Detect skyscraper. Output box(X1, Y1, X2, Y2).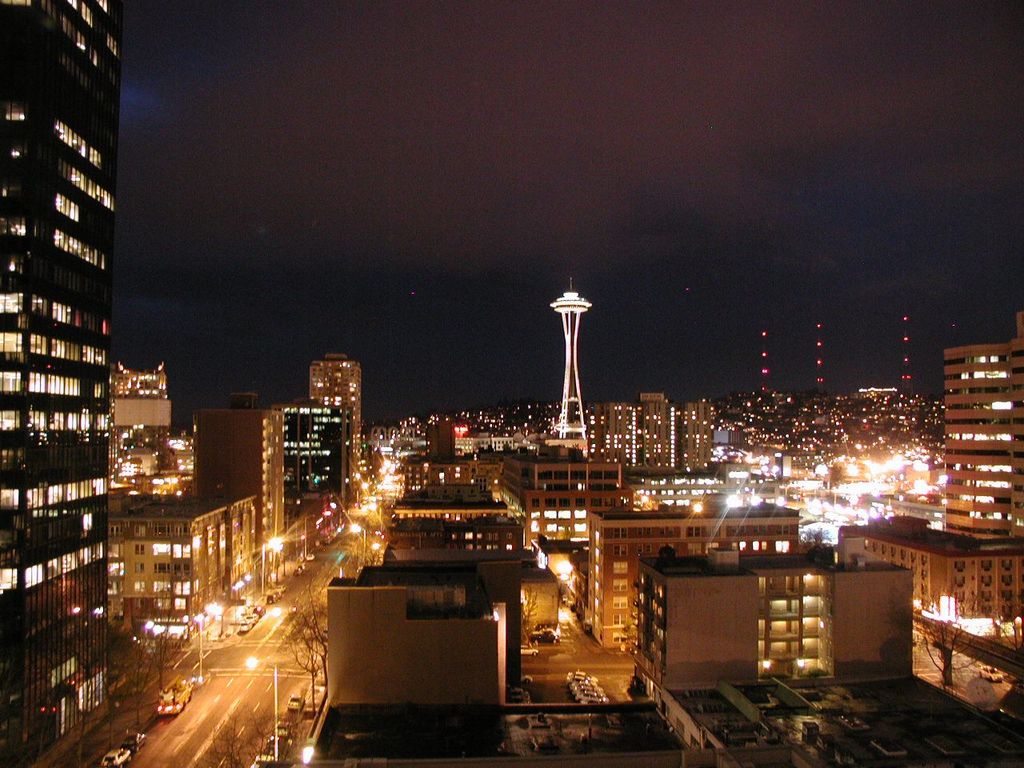
box(186, 384, 286, 558).
